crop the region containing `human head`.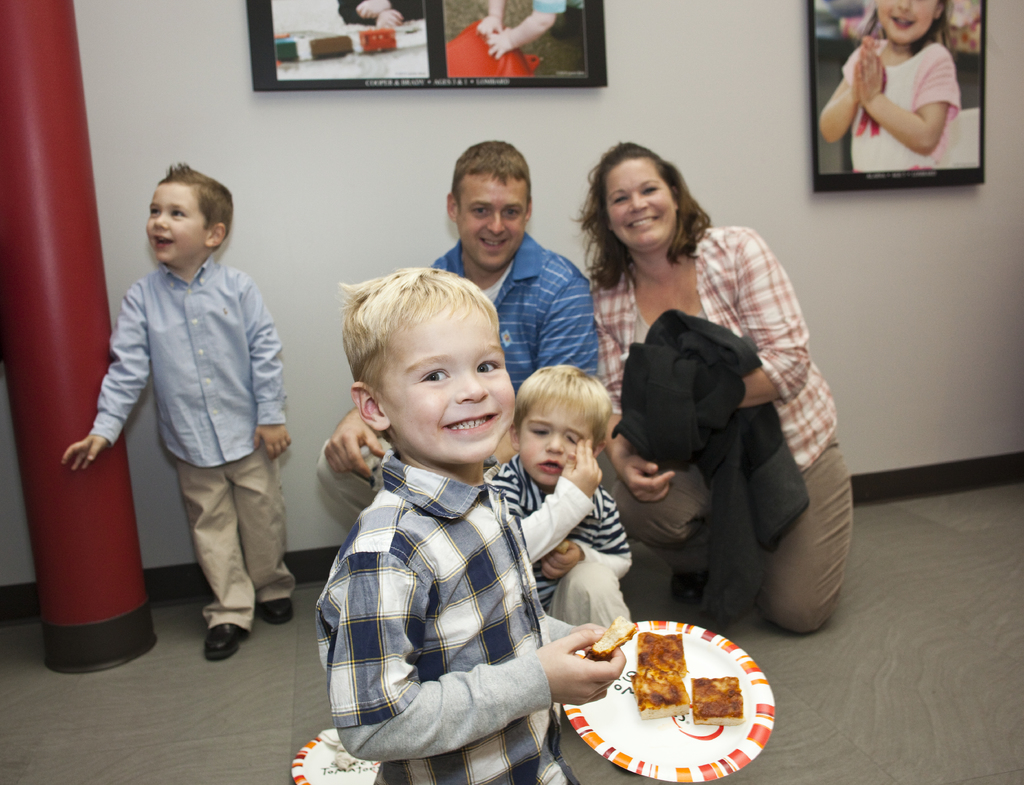
Crop region: (872, 0, 939, 48).
